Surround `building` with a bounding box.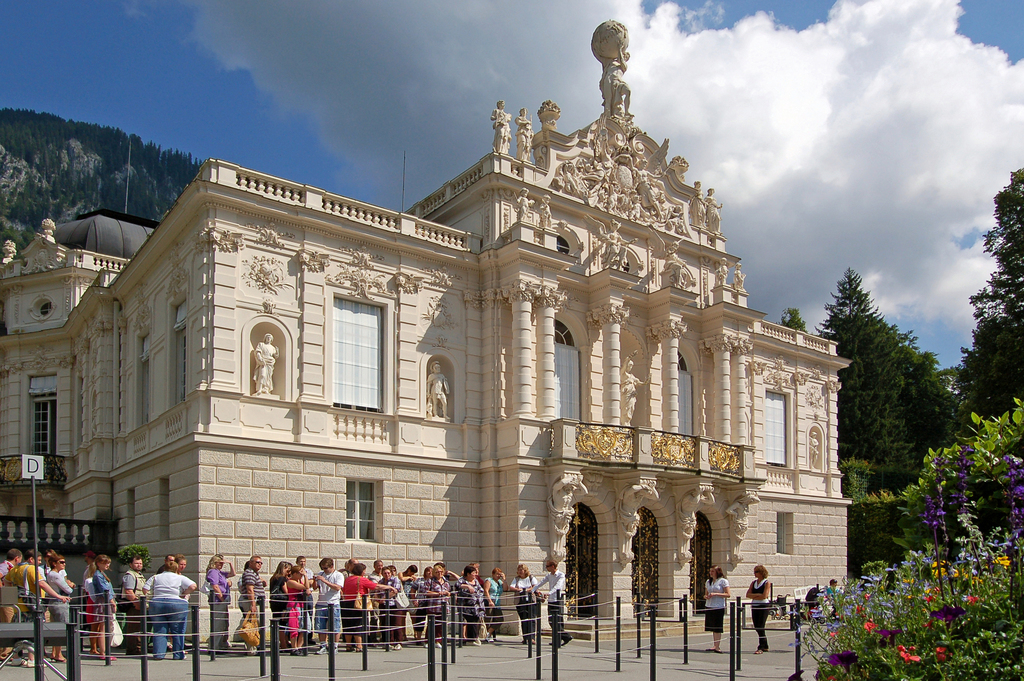
<bbox>0, 17, 849, 646</bbox>.
